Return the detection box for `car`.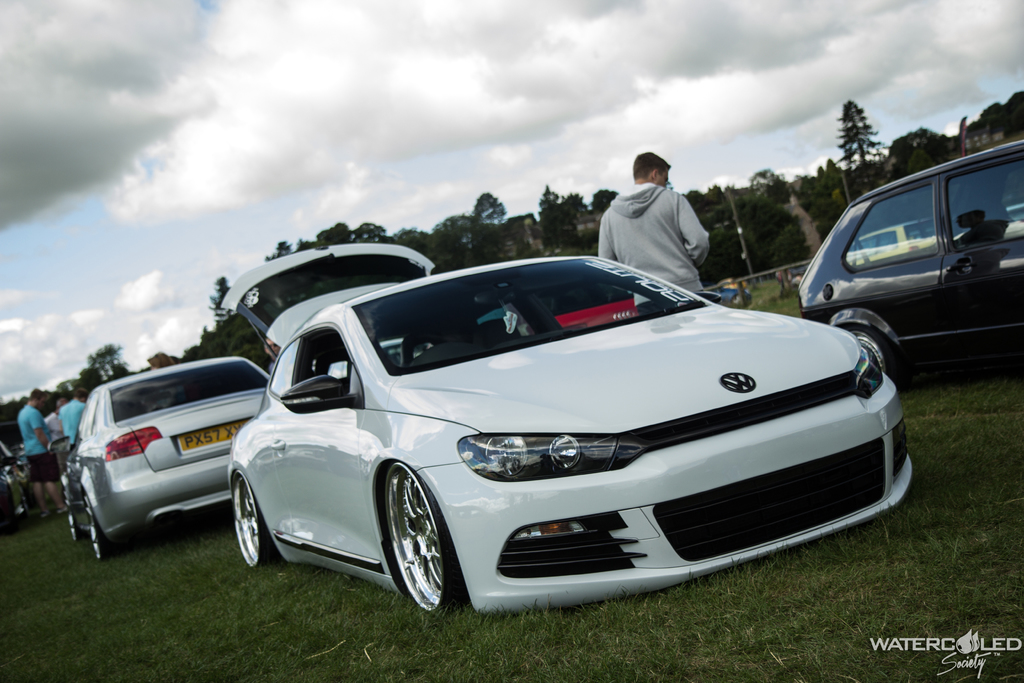
(0, 441, 30, 520).
